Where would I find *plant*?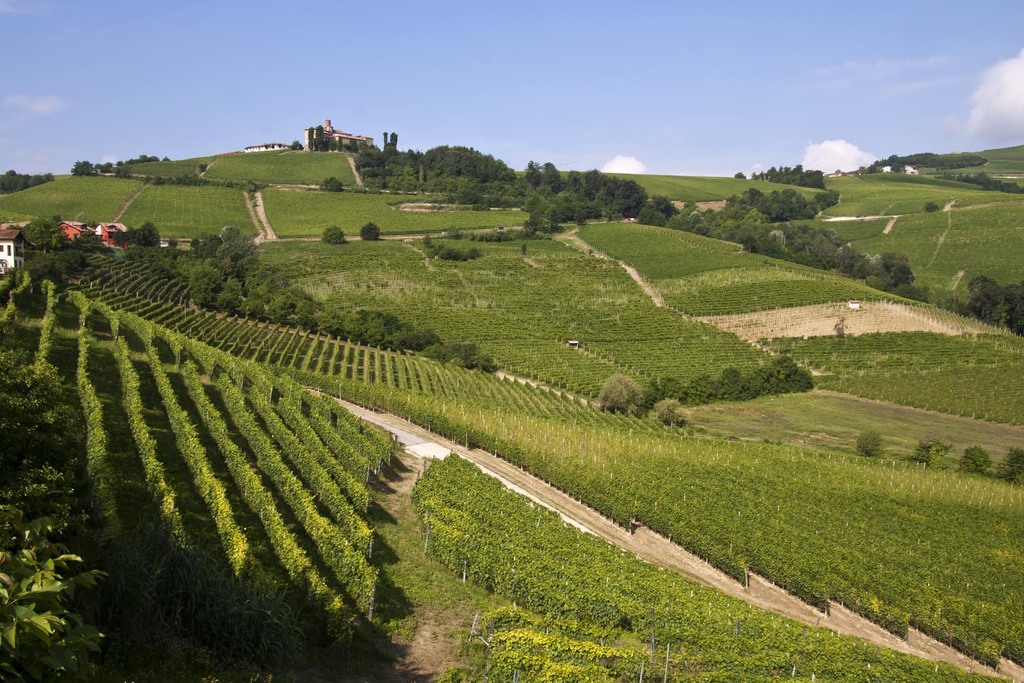
At box(855, 421, 885, 463).
